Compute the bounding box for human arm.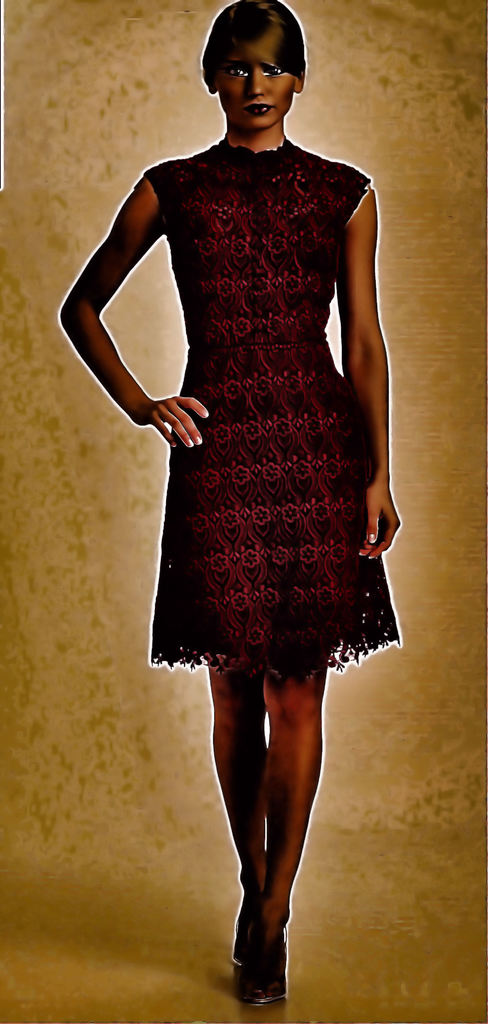
BBox(74, 193, 170, 461).
